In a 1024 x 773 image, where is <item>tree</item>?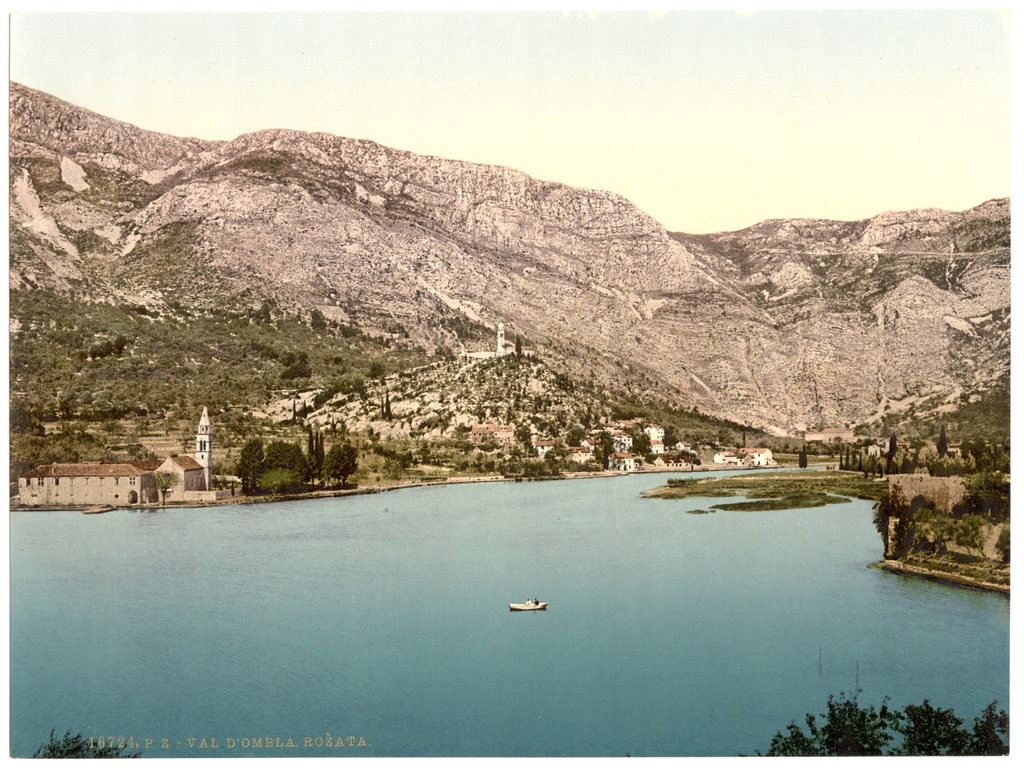
<box>660,431,680,450</box>.
